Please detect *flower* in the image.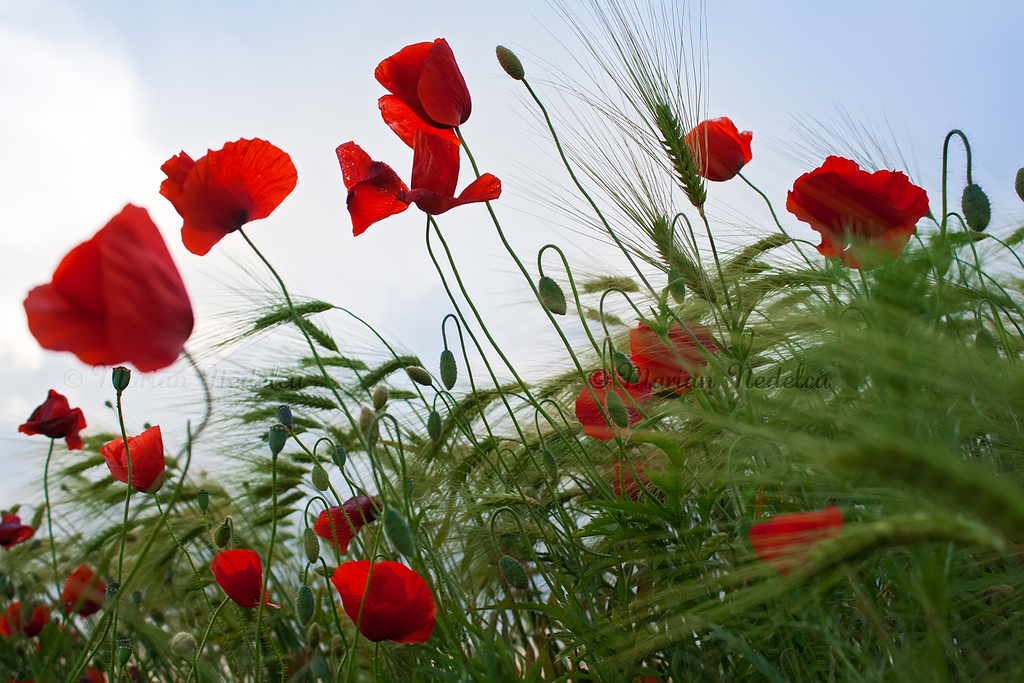
bbox=[329, 562, 434, 645].
